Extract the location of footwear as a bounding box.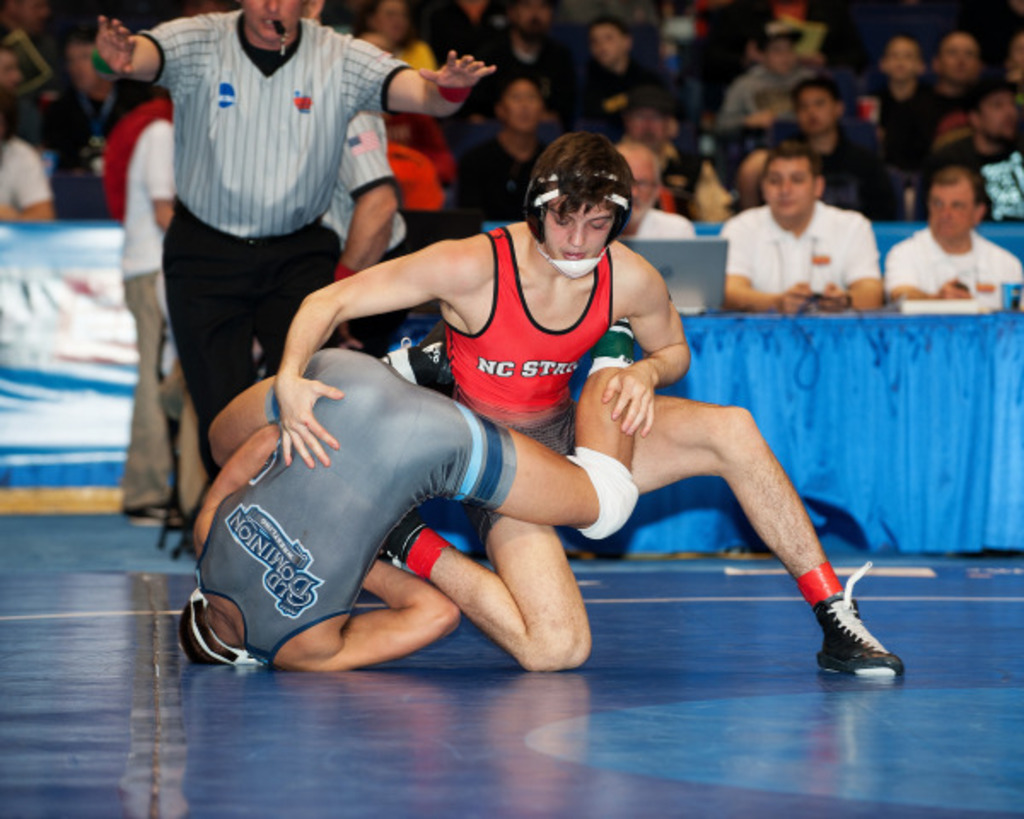
locate(817, 573, 922, 681).
